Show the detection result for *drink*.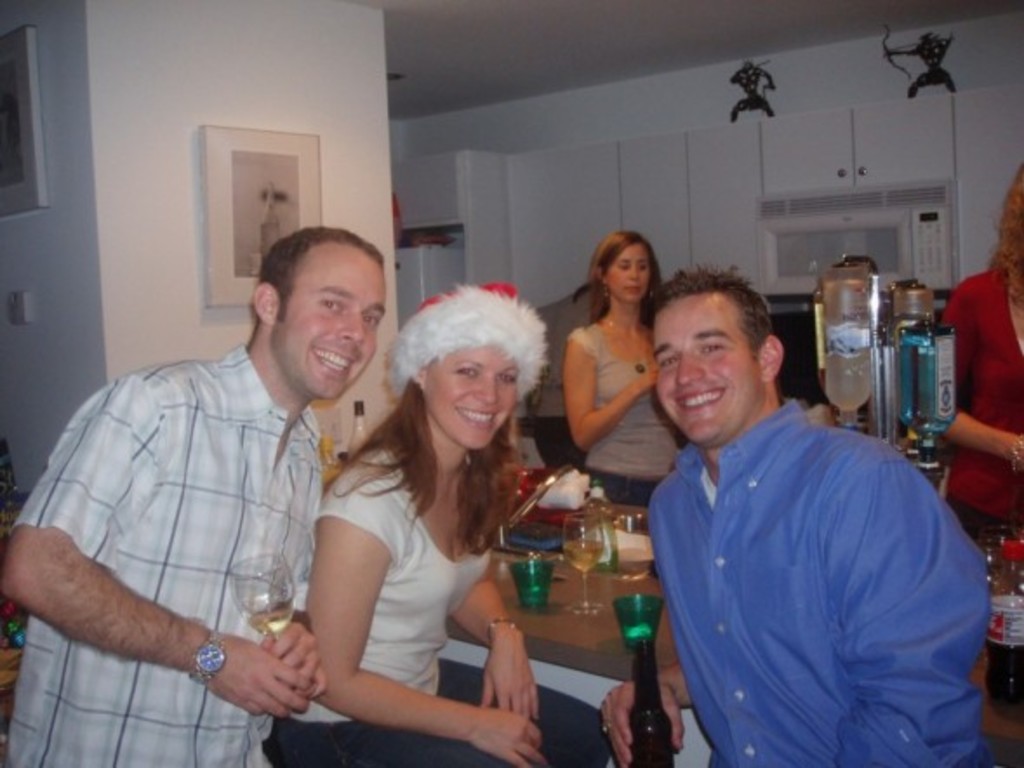
<box>826,314,864,422</box>.
